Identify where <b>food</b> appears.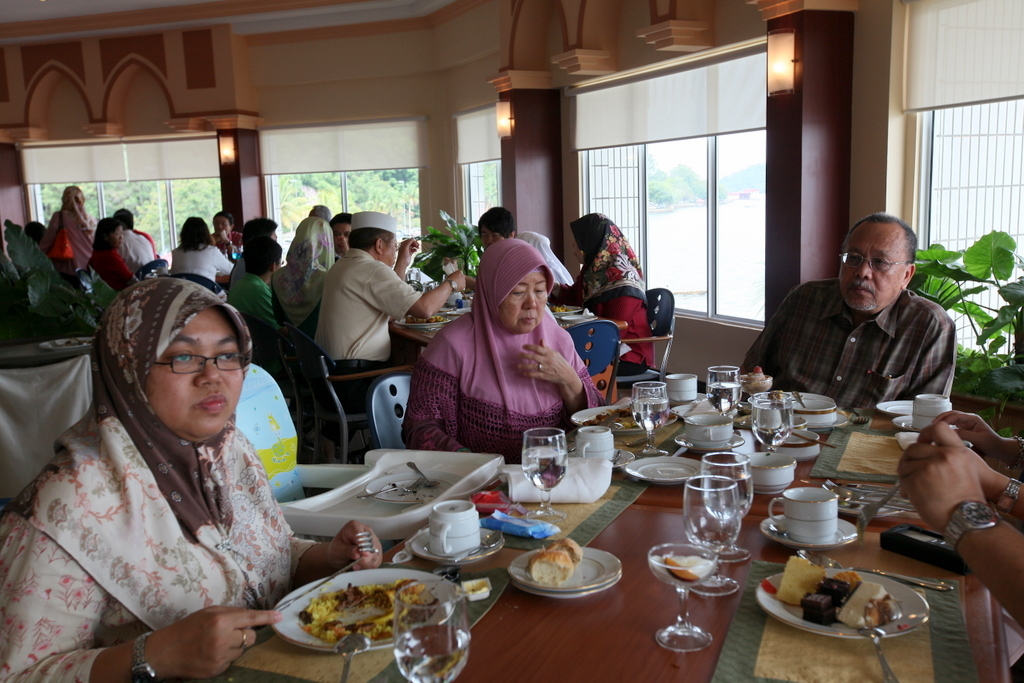
Appears at <bbox>527, 538, 583, 590</bbox>.
